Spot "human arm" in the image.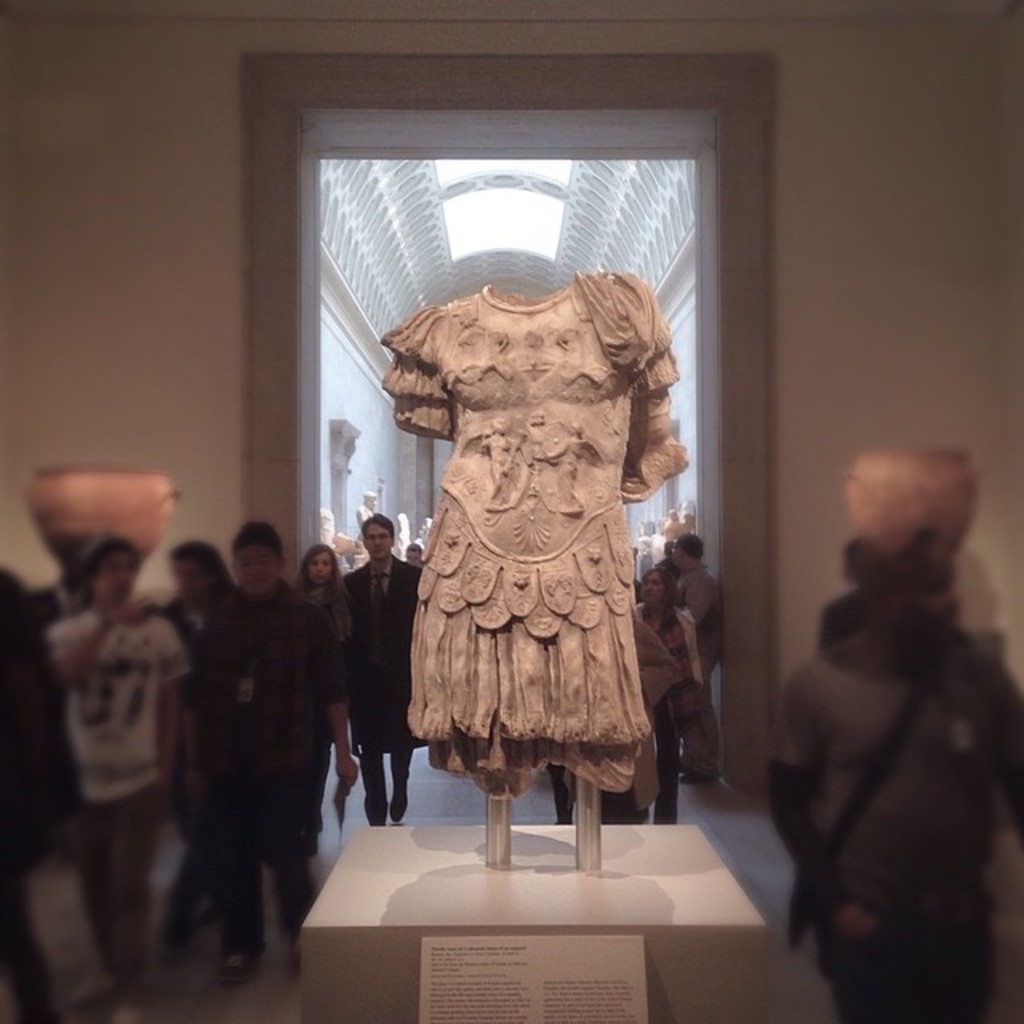
"human arm" found at BBox(0, 568, 82, 861).
